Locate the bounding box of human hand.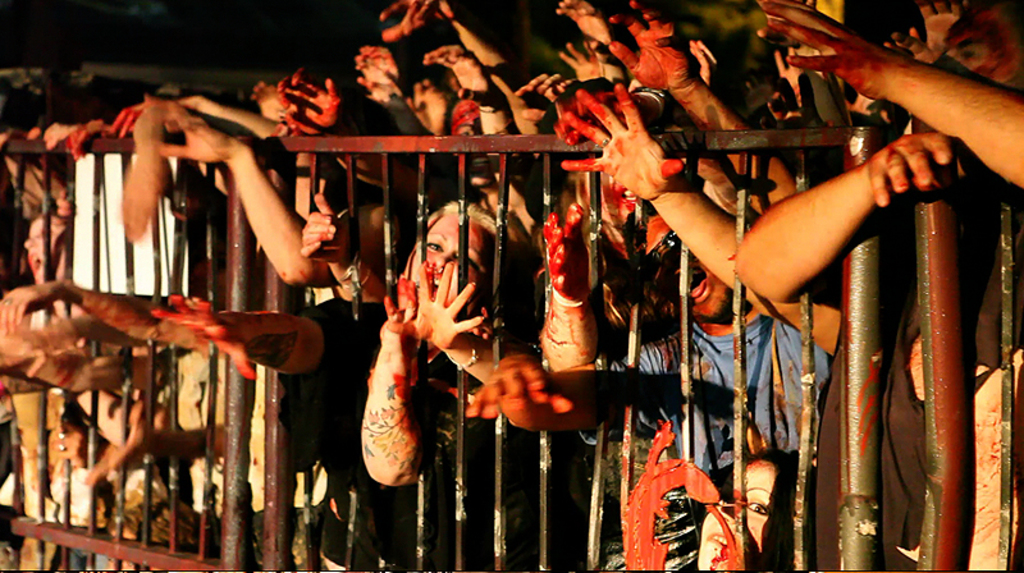
Bounding box: locate(64, 119, 111, 164).
